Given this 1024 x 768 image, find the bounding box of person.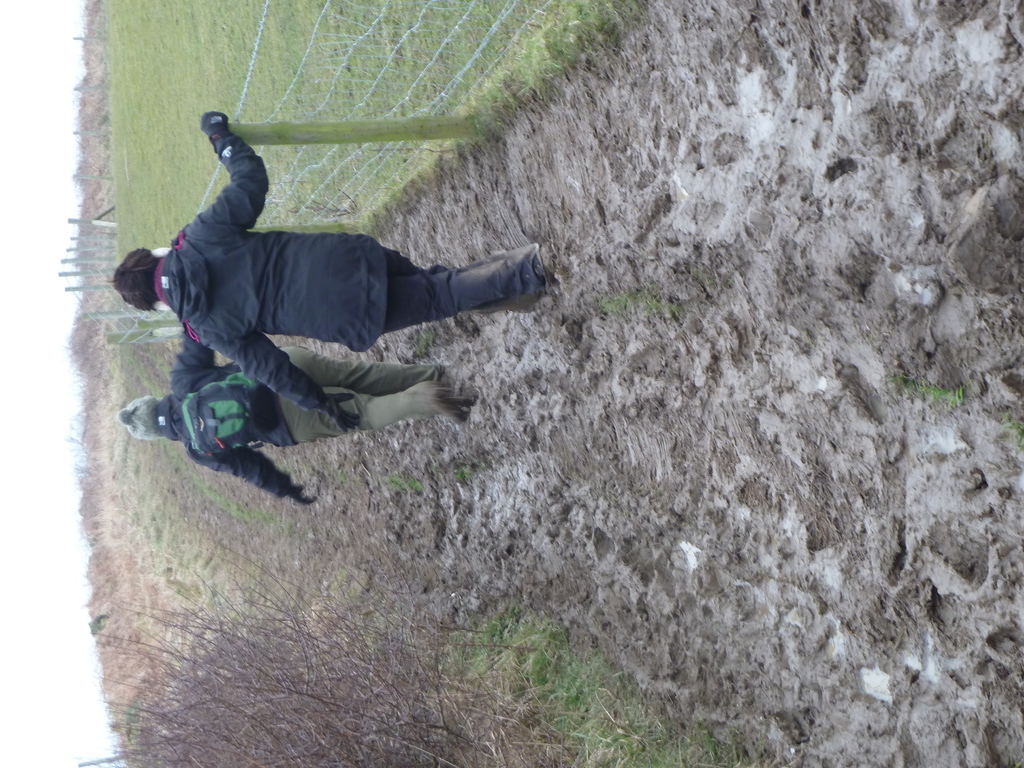
BBox(108, 110, 550, 433).
